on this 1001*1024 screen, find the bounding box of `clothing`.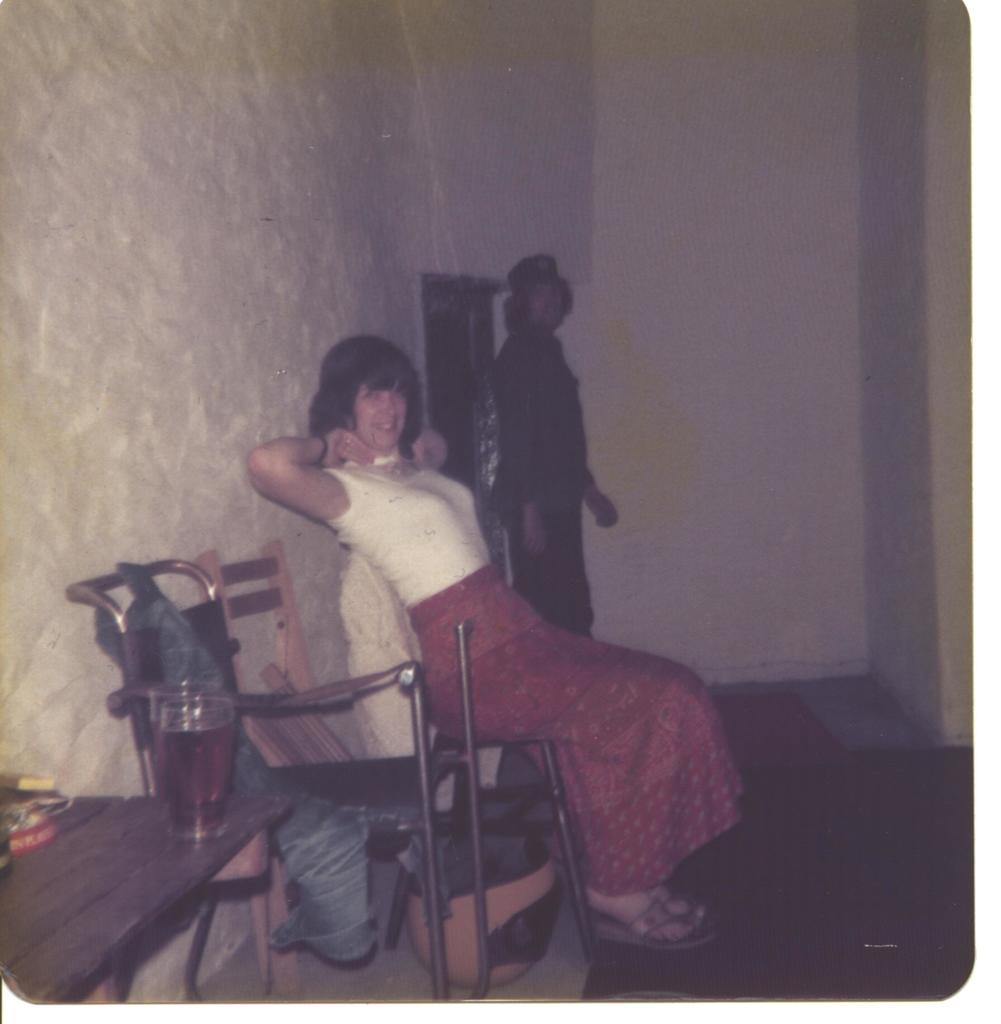
Bounding box: bbox(322, 456, 745, 890).
